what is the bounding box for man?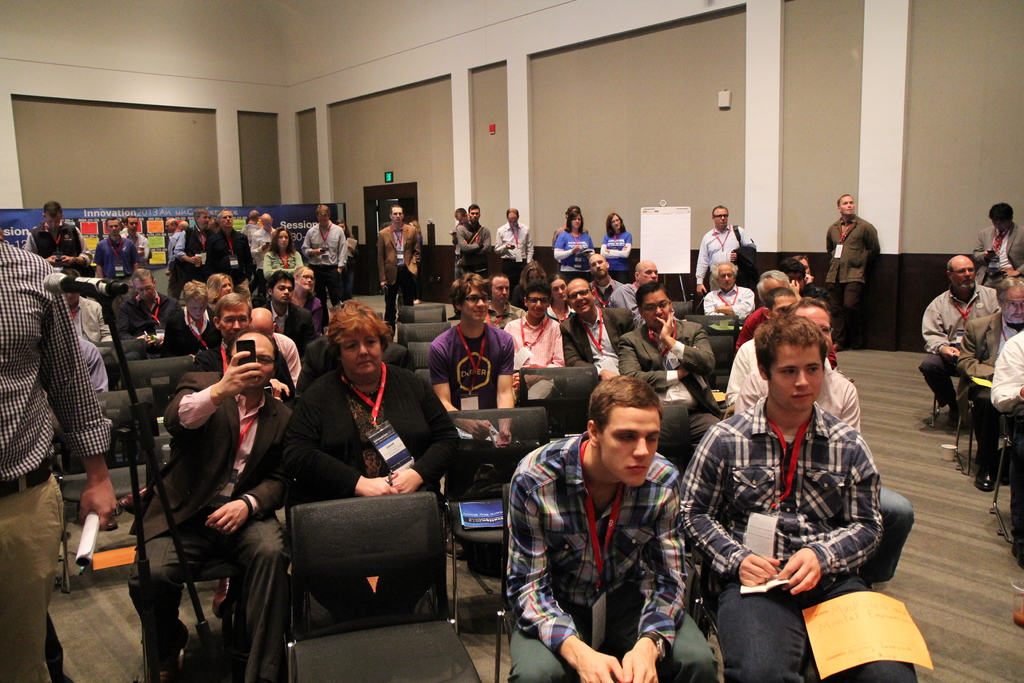
region(21, 201, 96, 270).
